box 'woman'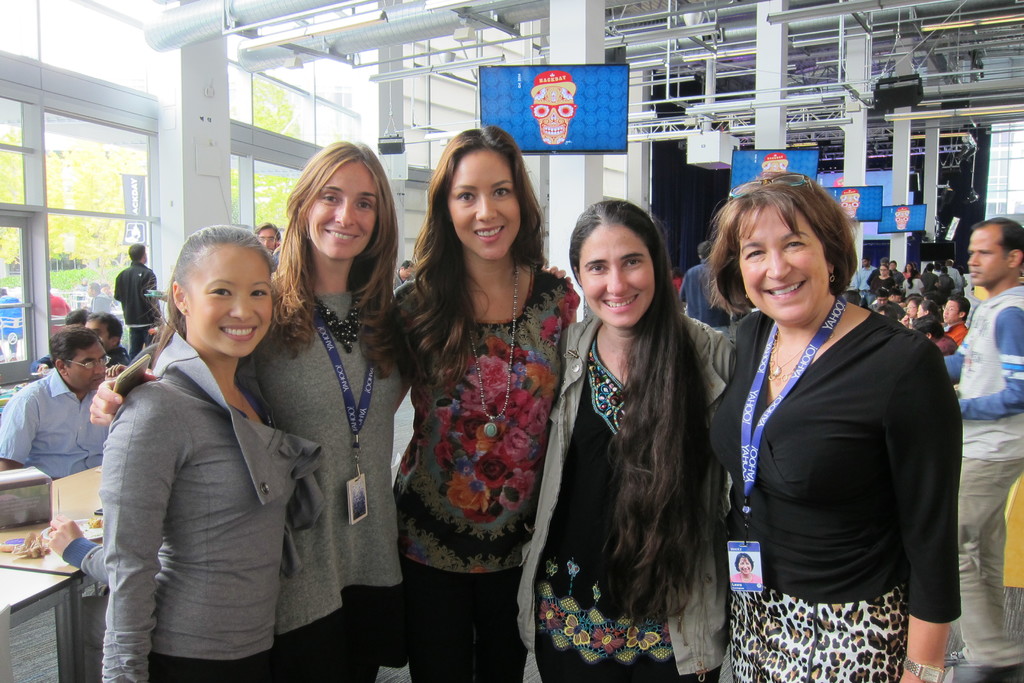
513:193:741:682
